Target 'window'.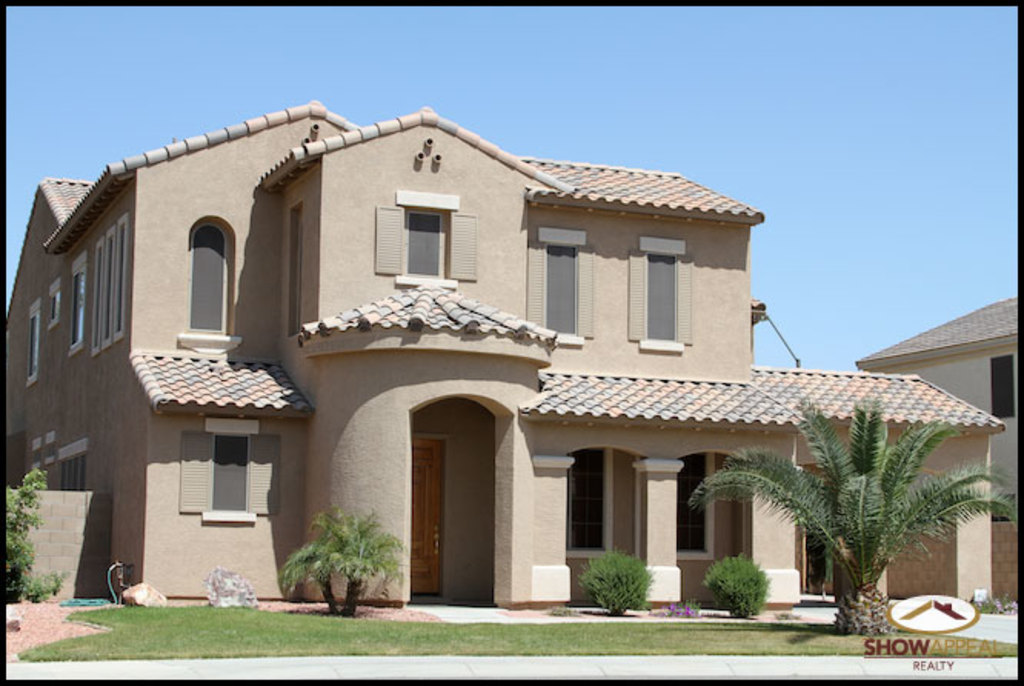
Target region: (387,189,452,275).
